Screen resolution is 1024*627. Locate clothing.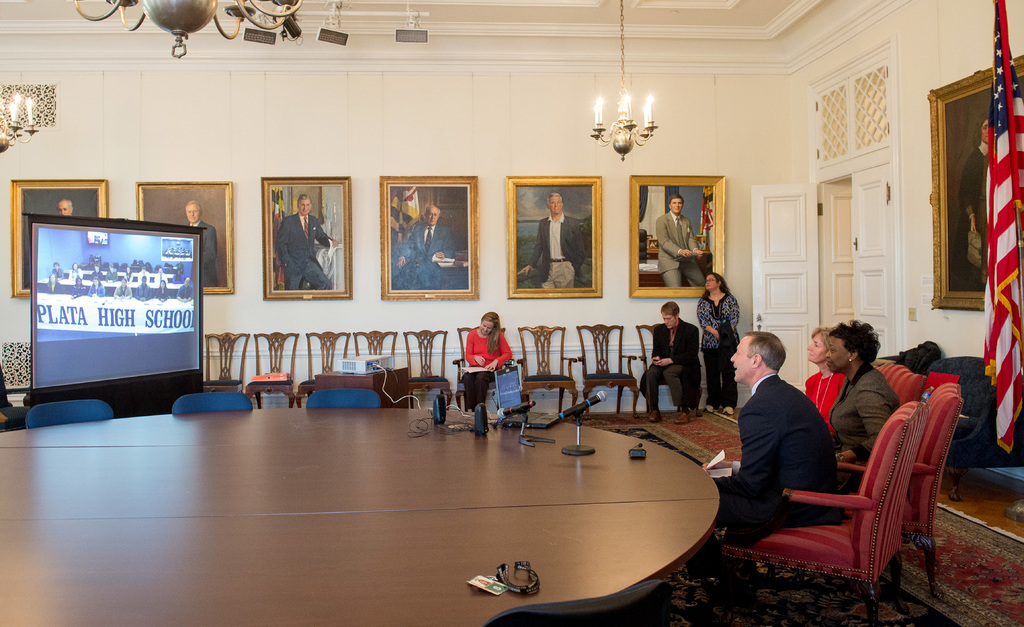
660, 212, 703, 294.
